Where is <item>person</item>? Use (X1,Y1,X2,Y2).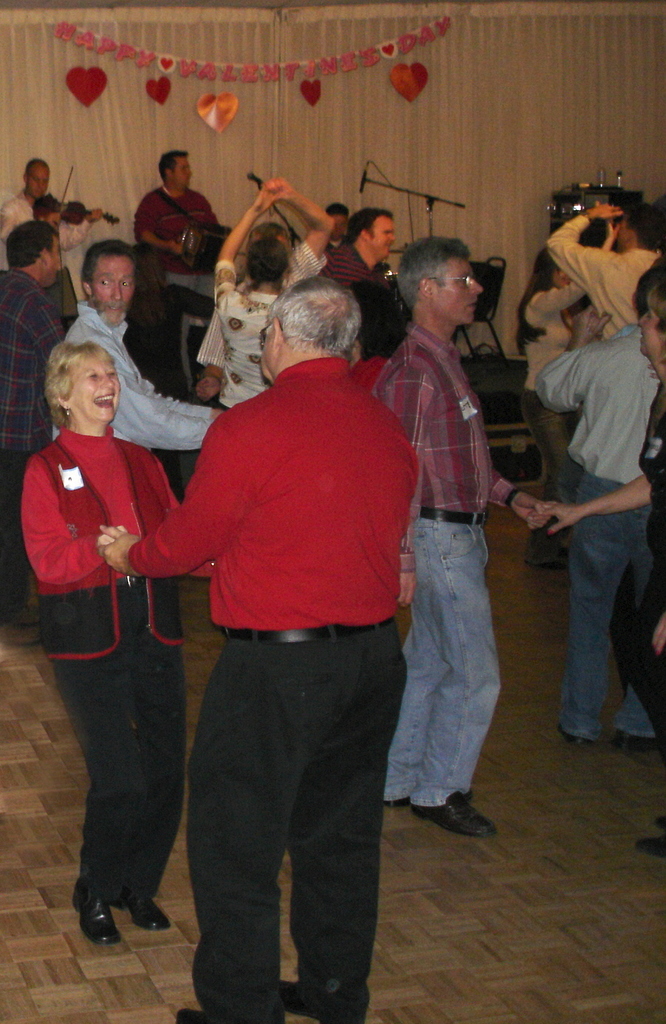
(557,208,664,326).
